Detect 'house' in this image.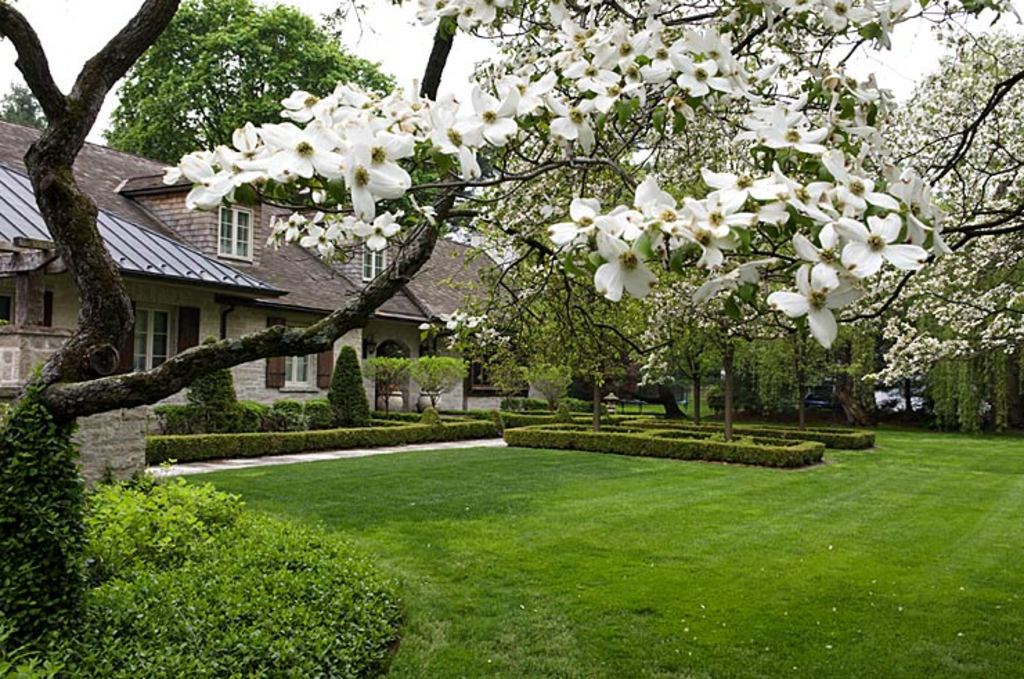
Detection: (left=0, top=118, right=520, bottom=412).
